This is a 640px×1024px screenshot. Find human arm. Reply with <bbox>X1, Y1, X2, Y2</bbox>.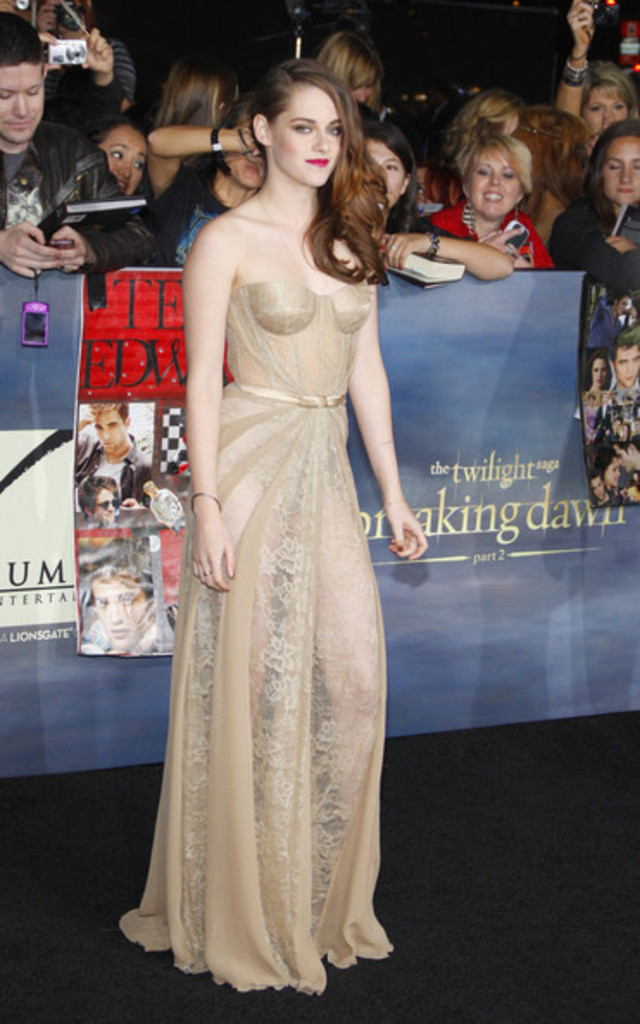
<bbox>542, 205, 638, 293</bbox>.
